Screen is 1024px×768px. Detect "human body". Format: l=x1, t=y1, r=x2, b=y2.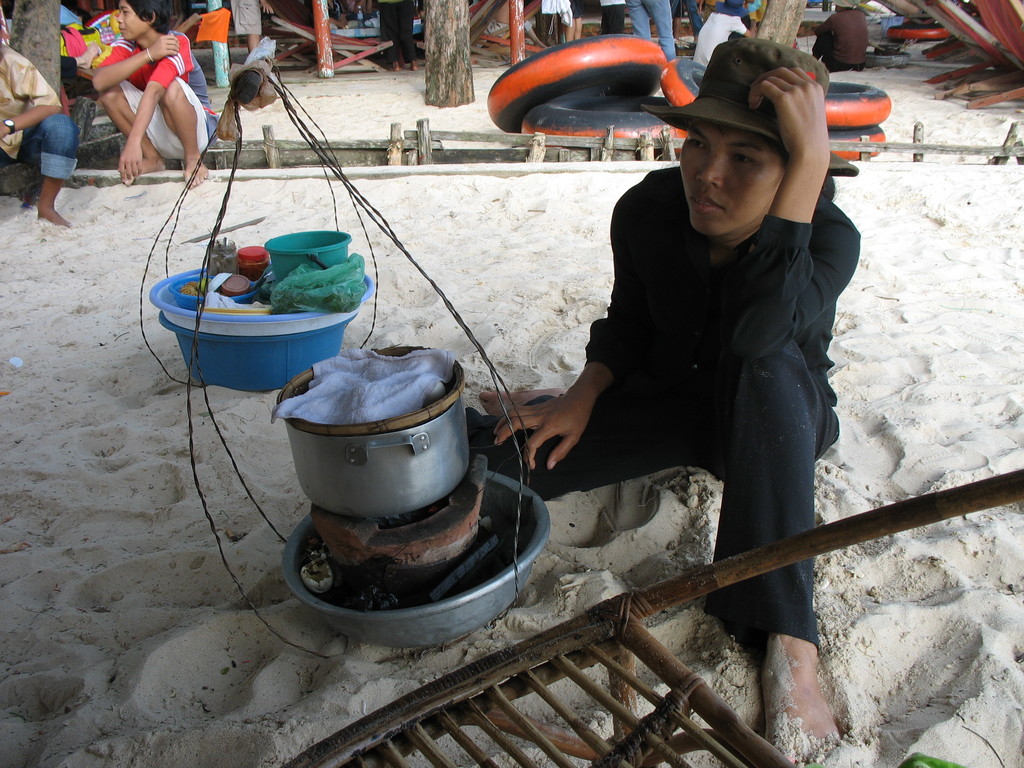
l=0, t=22, r=76, b=238.
